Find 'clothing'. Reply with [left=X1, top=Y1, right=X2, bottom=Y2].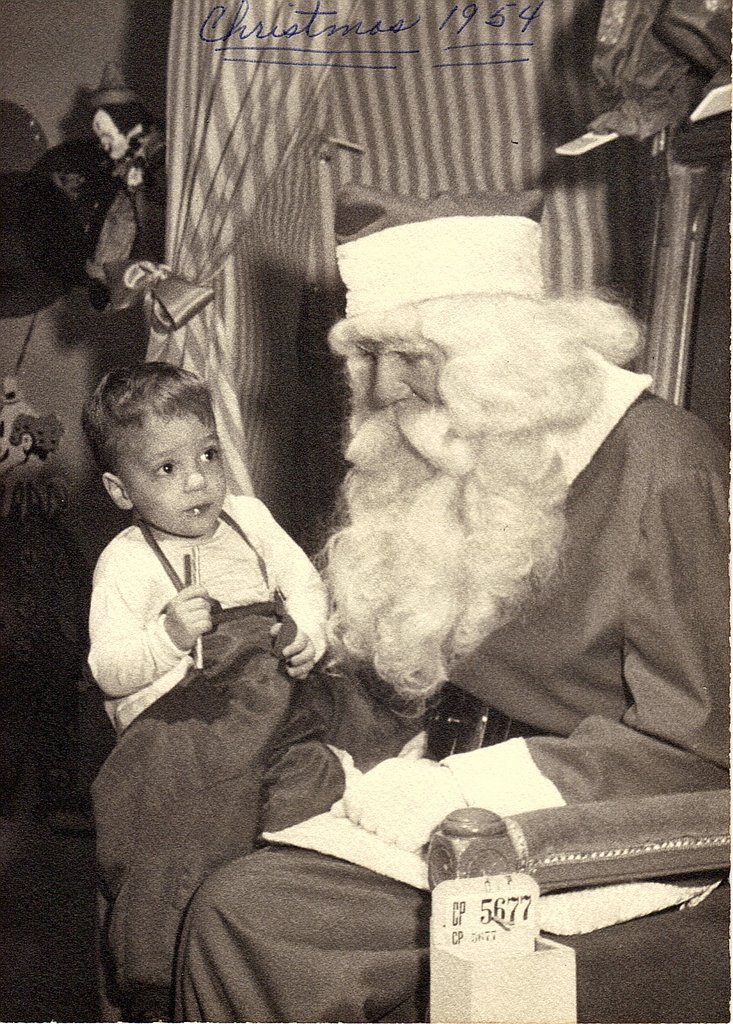
[left=102, top=358, right=730, bottom=1023].
